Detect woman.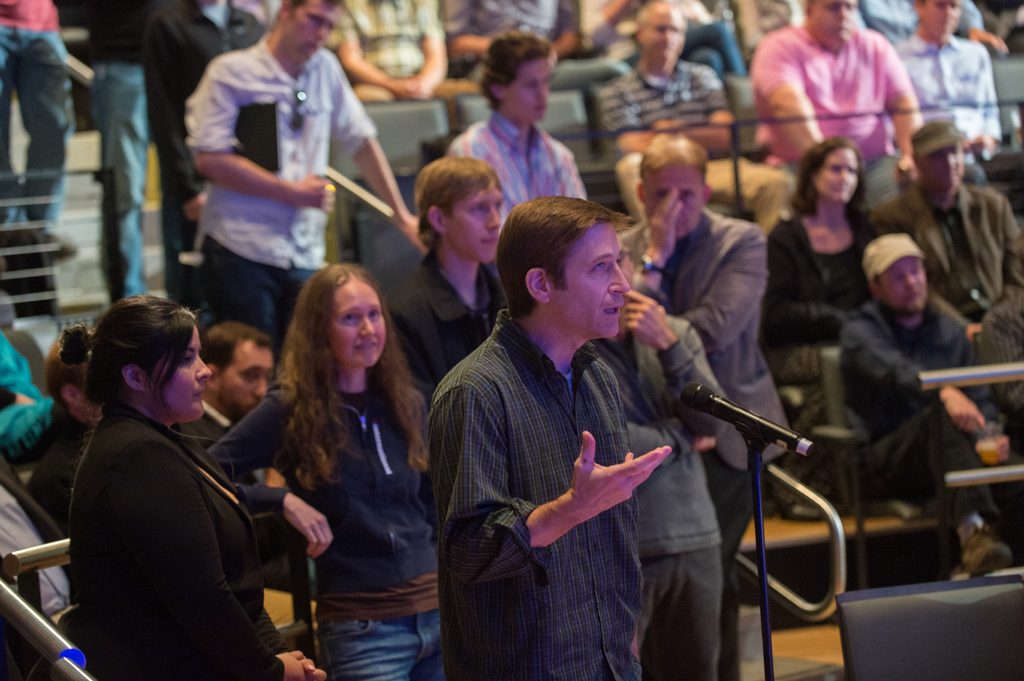
Detected at detection(247, 236, 449, 673).
